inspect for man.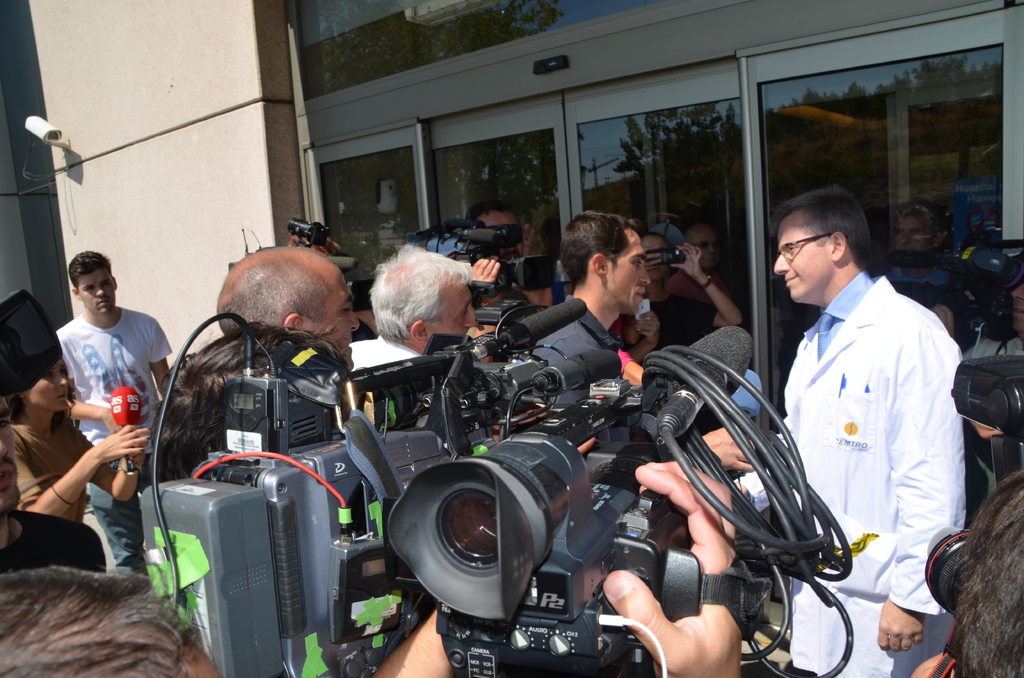
Inspection: x1=349, y1=243, x2=479, y2=375.
